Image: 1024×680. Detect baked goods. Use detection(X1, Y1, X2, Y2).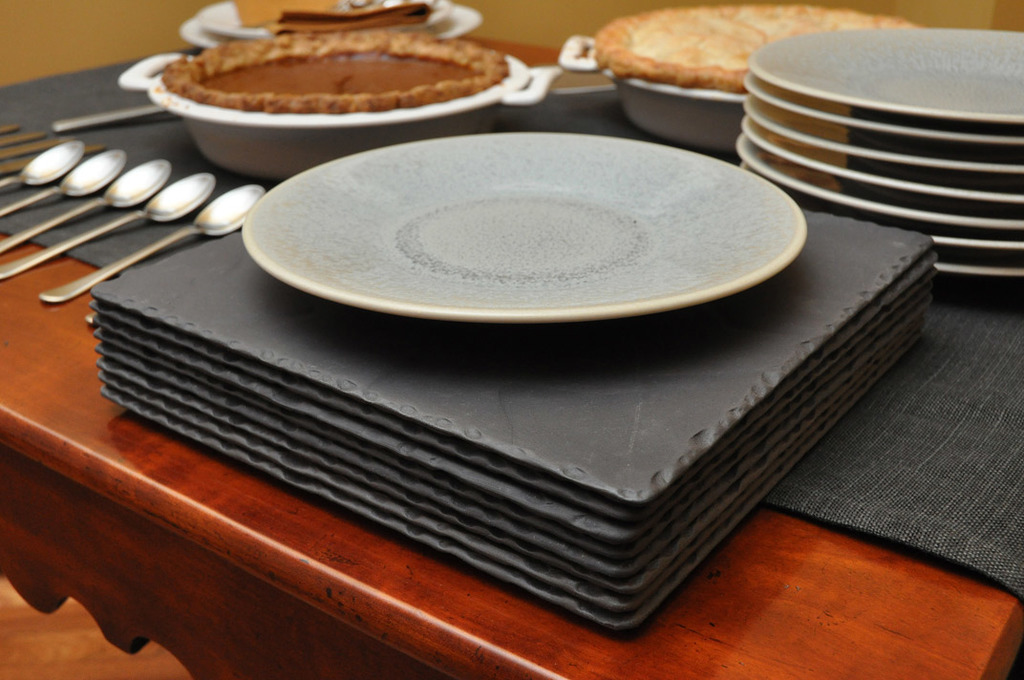
detection(593, 0, 923, 91).
